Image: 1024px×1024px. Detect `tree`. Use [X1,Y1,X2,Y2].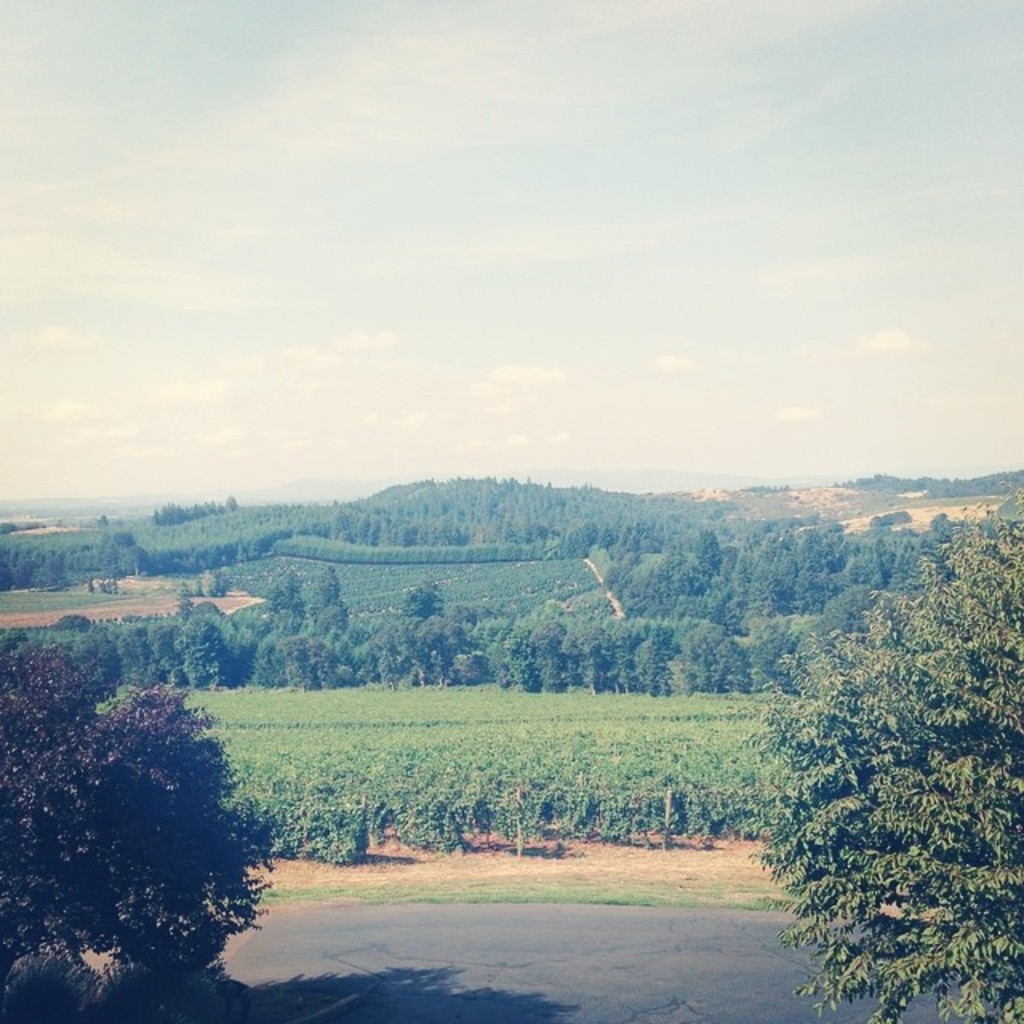
[146,635,198,686].
